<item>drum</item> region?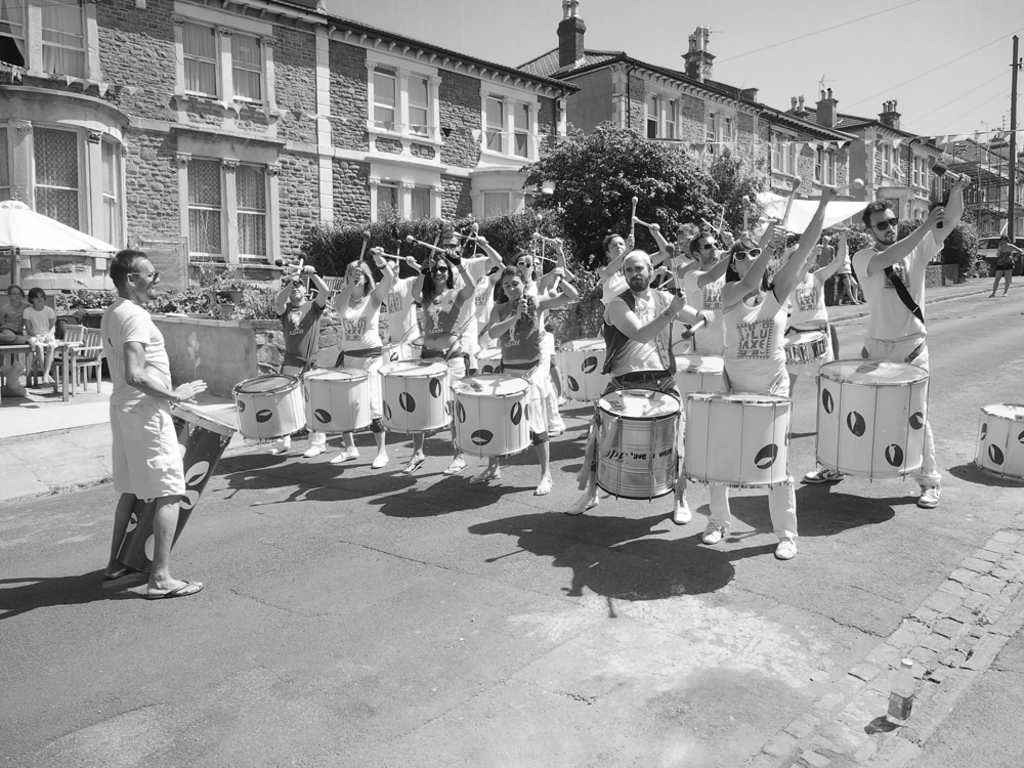
bbox=(378, 338, 399, 357)
